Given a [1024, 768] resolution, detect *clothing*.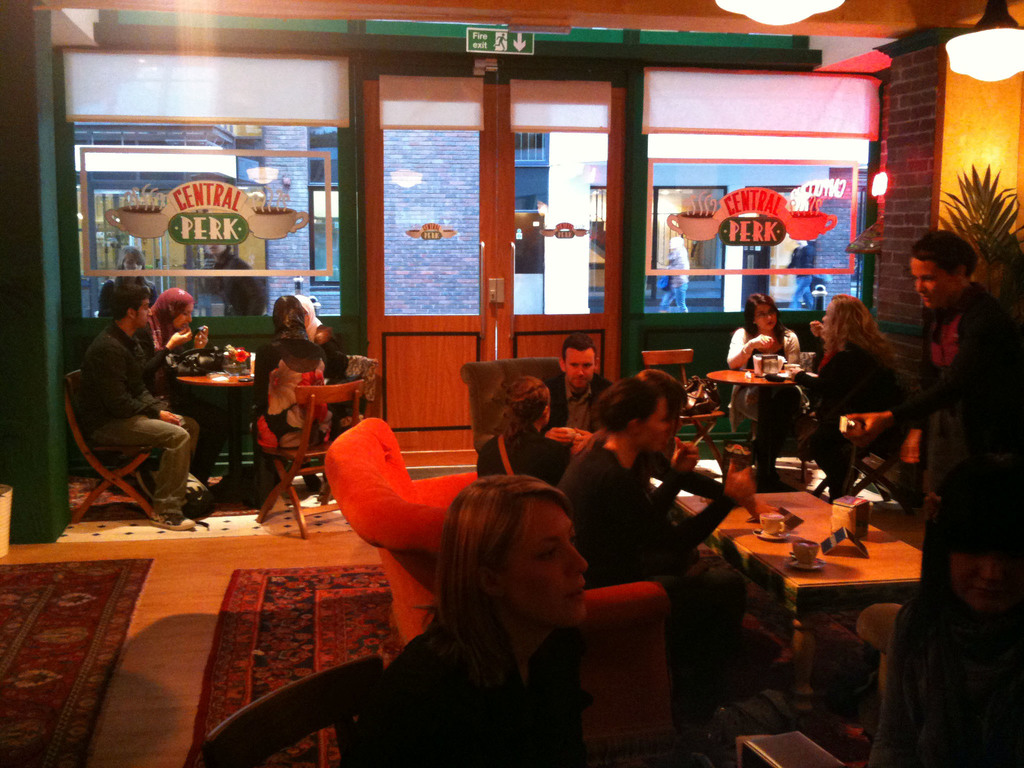
244/333/338/455.
